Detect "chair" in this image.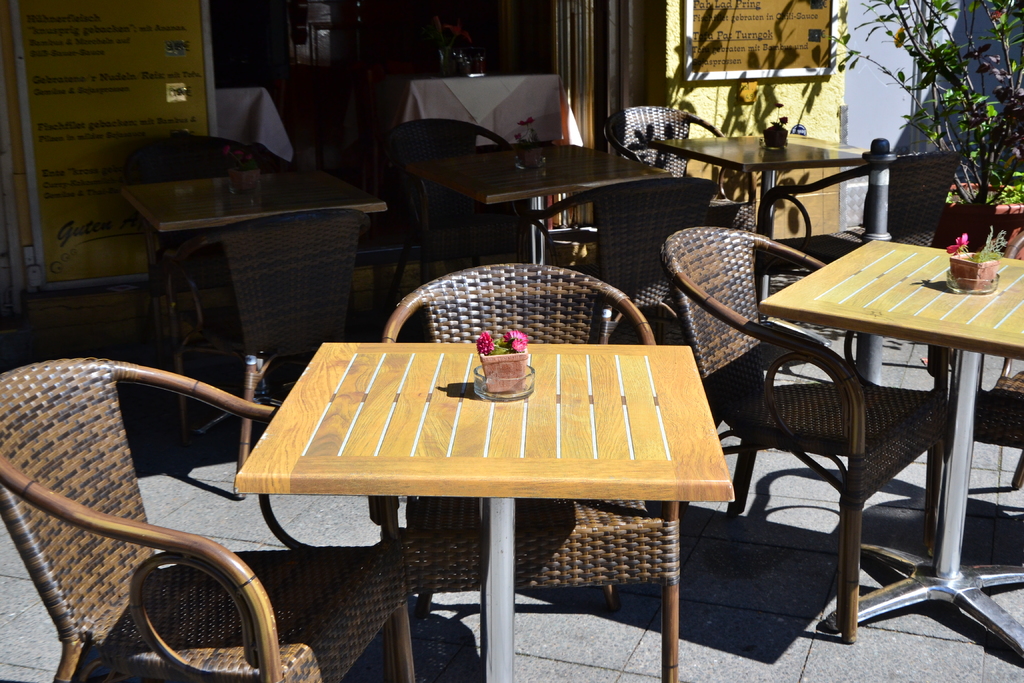
Detection: pyautogui.locateOnScreen(2, 354, 414, 682).
